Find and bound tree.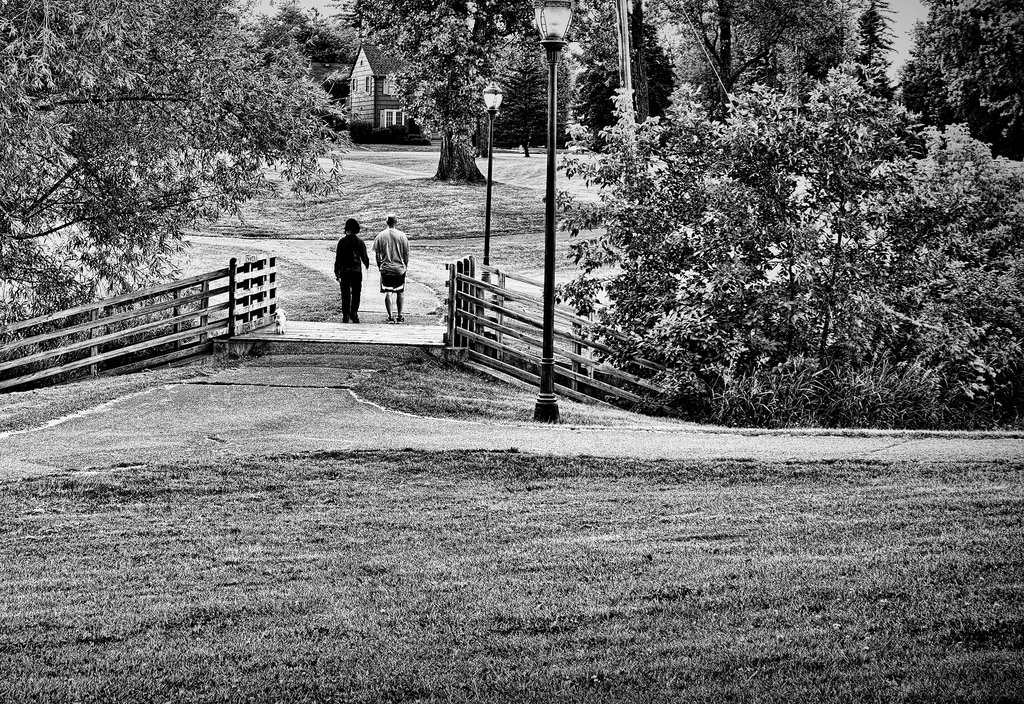
Bound: (835,0,908,105).
